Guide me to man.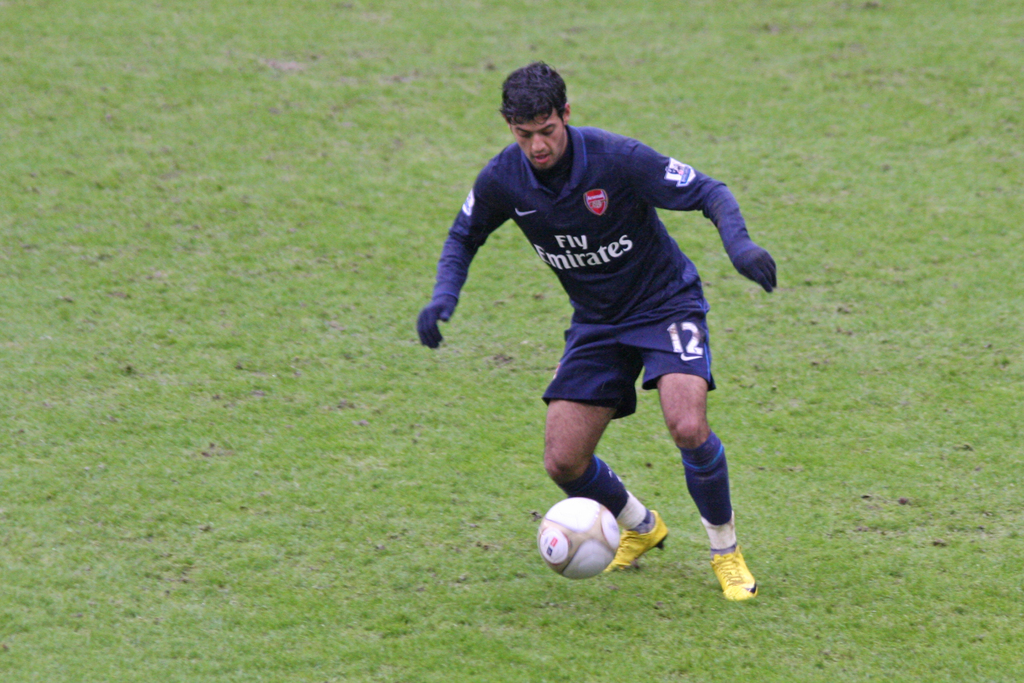
Guidance: bbox=(415, 64, 783, 597).
